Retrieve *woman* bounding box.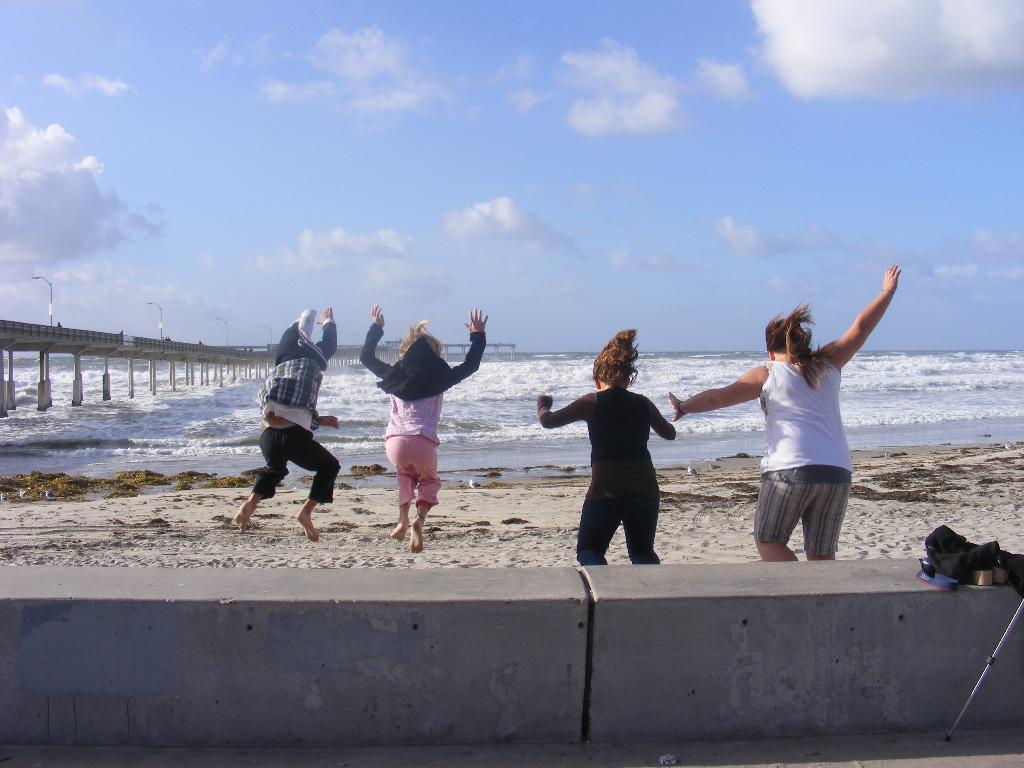
Bounding box: 724/276/884/580.
